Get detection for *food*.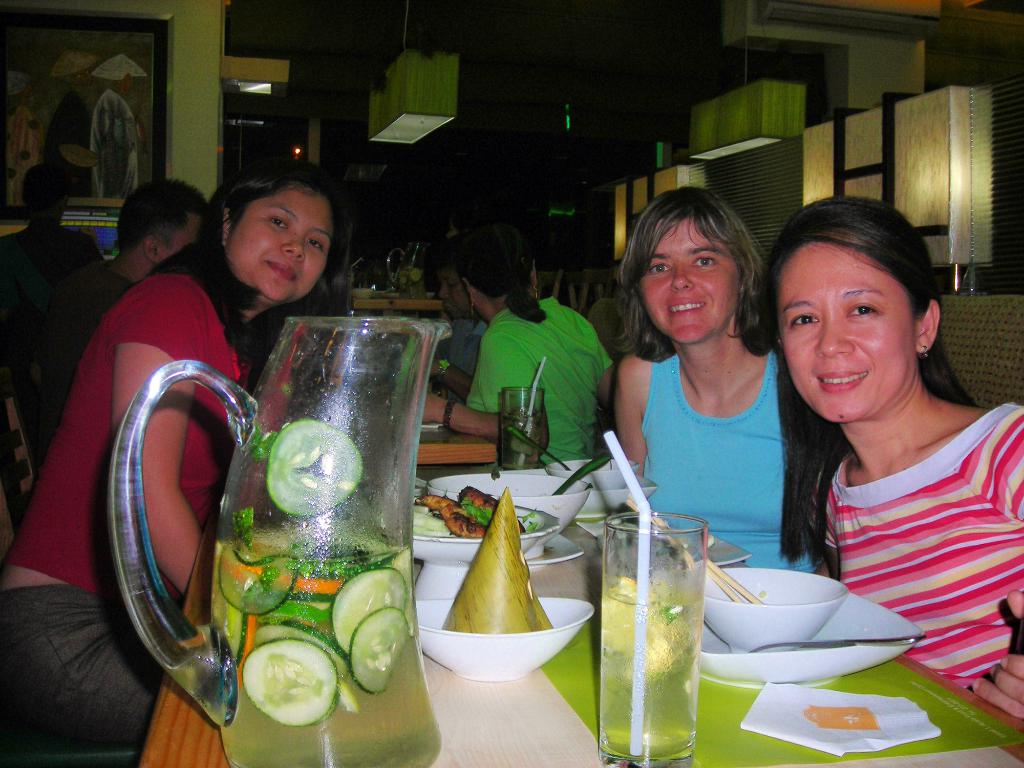
Detection: x1=262 y1=417 x2=369 y2=517.
